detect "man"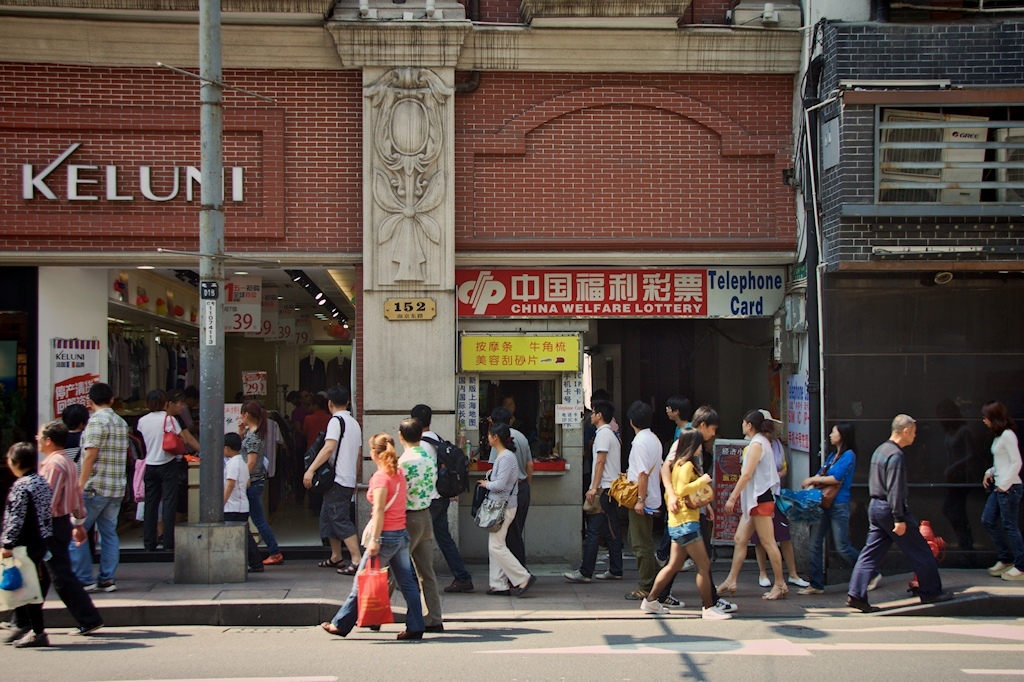
(x1=844, y1=413, x2=956, y2=617)
